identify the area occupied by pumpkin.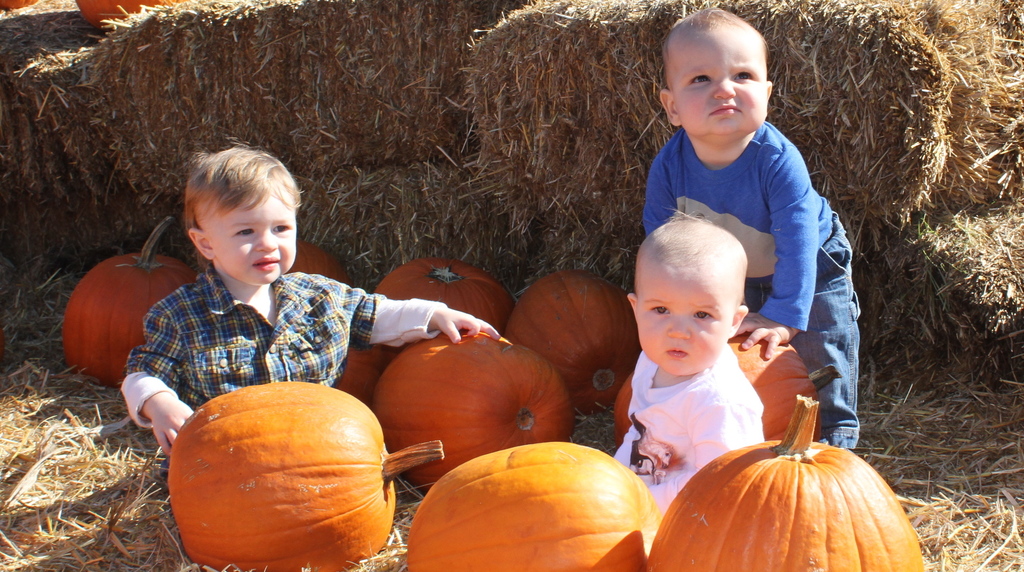
Area: {"x1": 604, "y1": 322, "x2": 817, "y2": 468}.
